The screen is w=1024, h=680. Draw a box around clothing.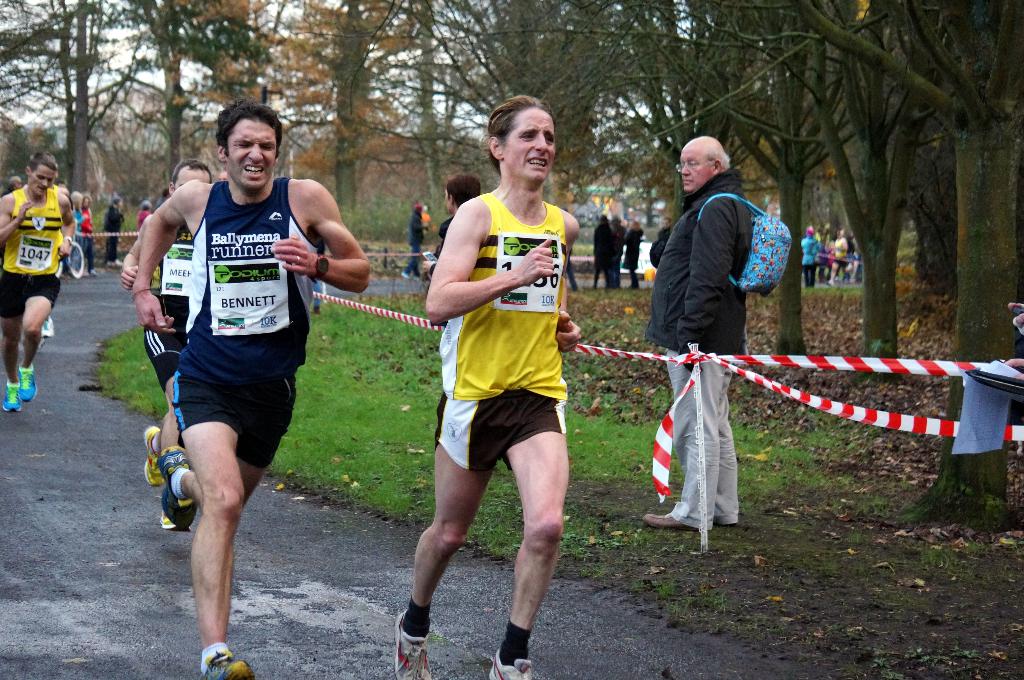
BBox(143, 216, 194, 392).
